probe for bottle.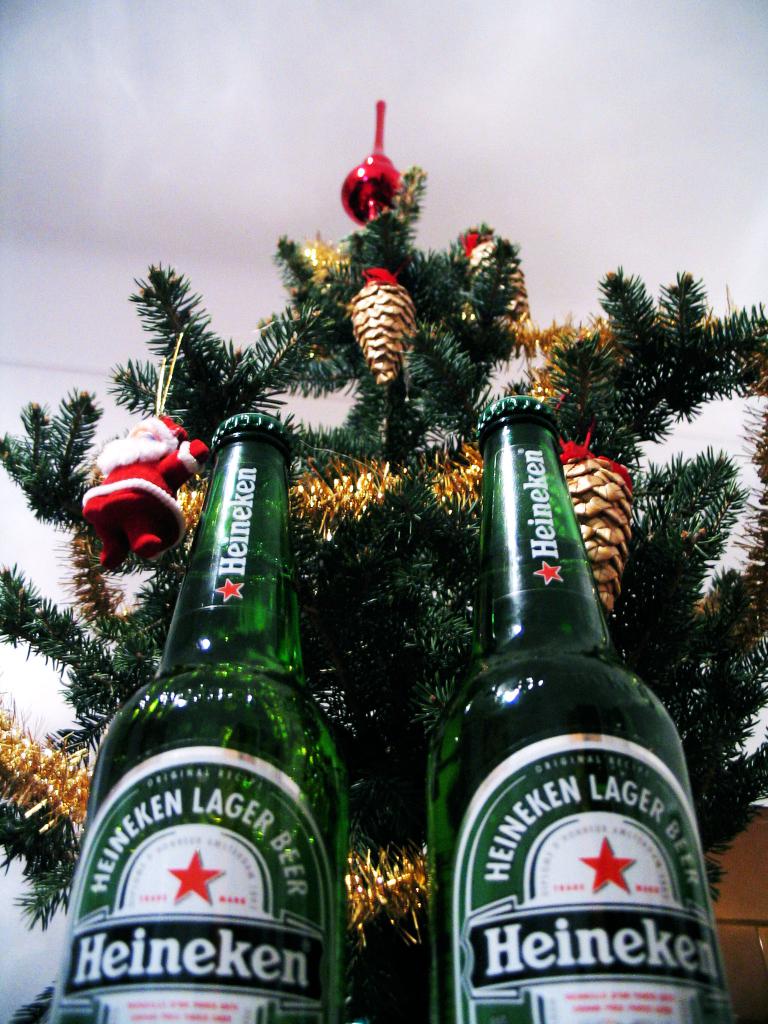
Probe result: BBox(406, 394, 717, 1023).
